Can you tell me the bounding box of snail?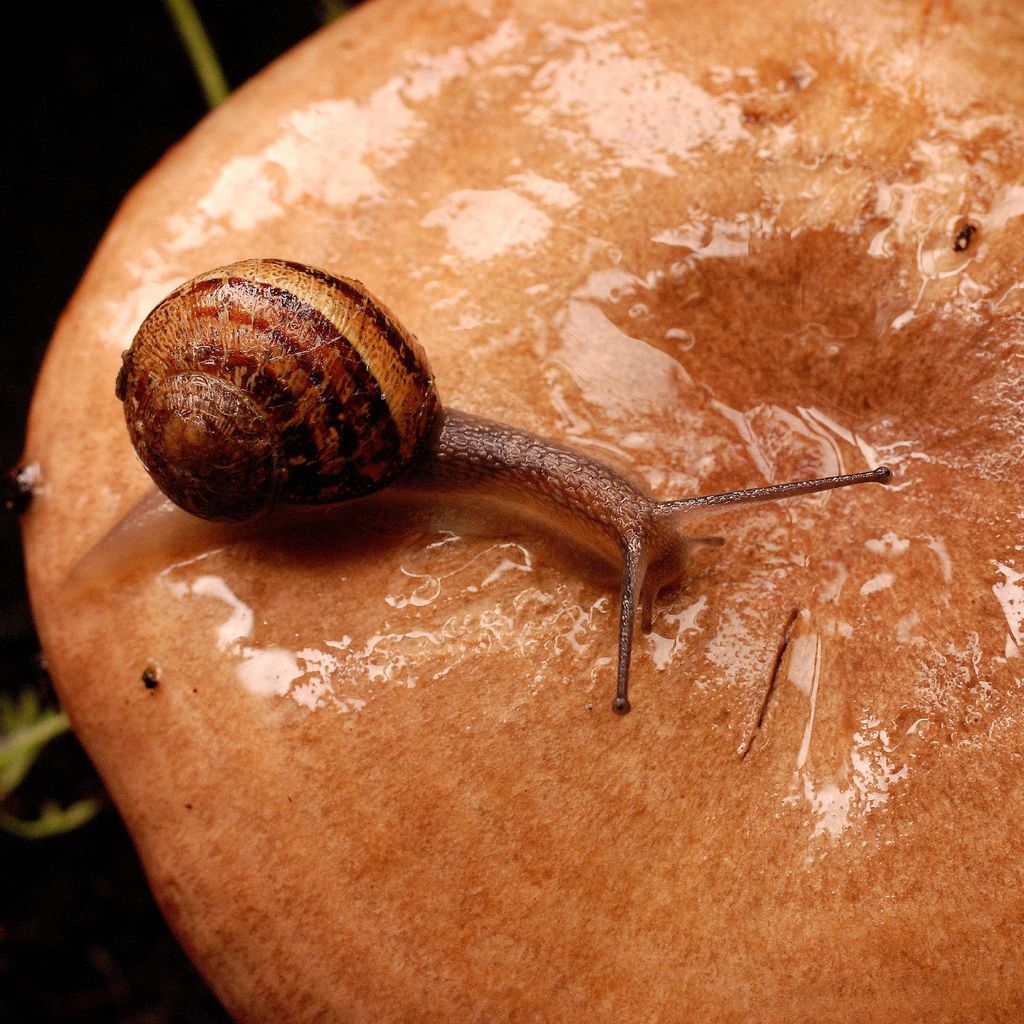
48 252 893 712.
